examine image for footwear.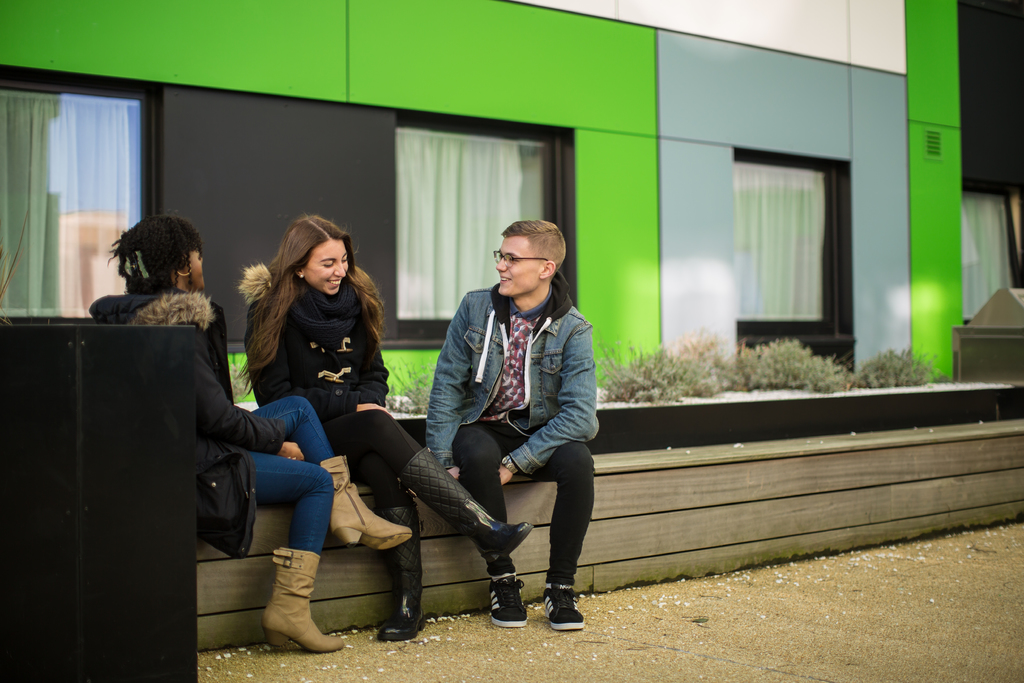
Examination result: bbox=[390, 439, 535, 568].
